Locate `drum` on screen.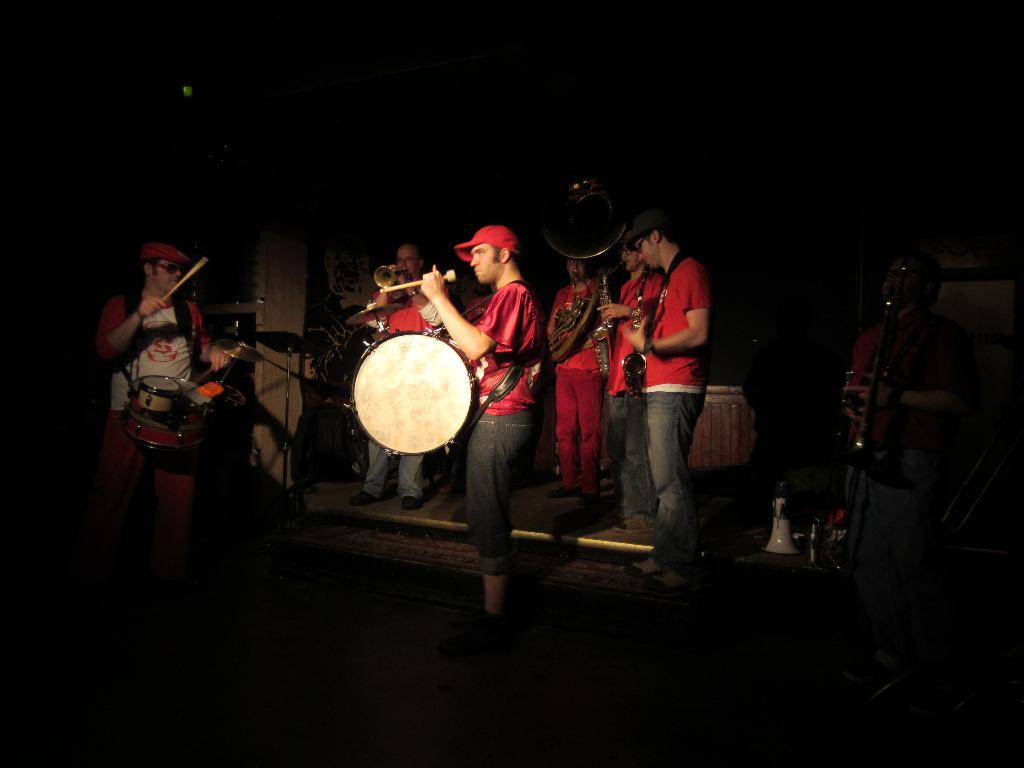
On screen at 349/326/473/453.
